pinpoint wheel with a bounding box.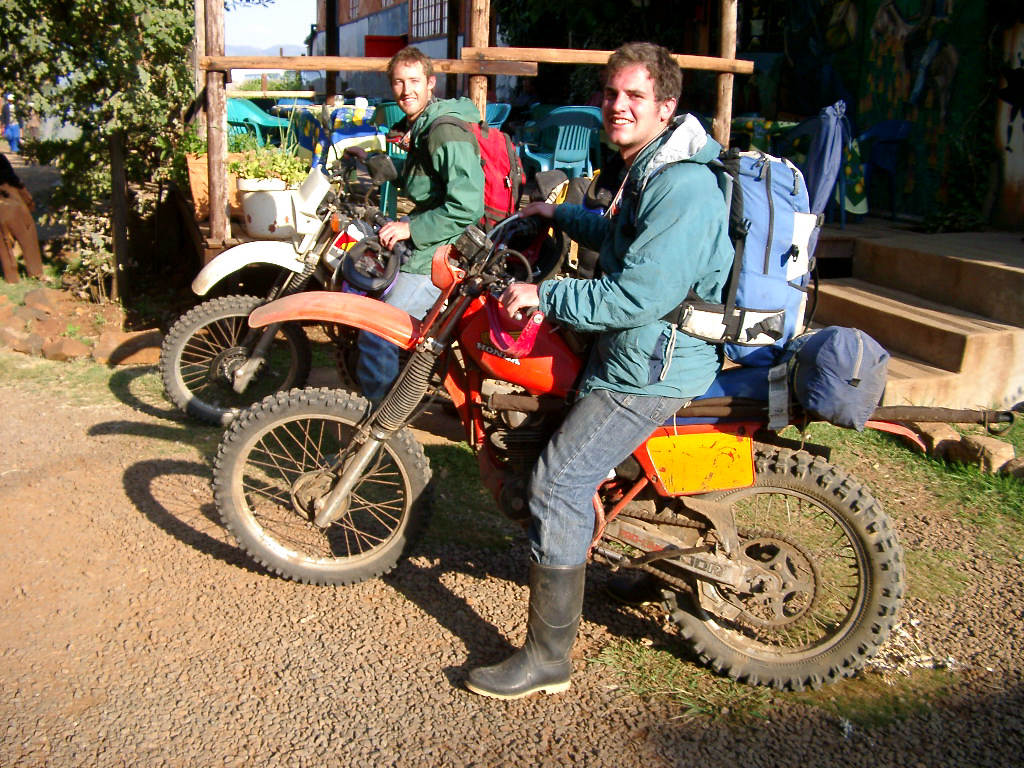
<box>656,446,908,692</box>.
